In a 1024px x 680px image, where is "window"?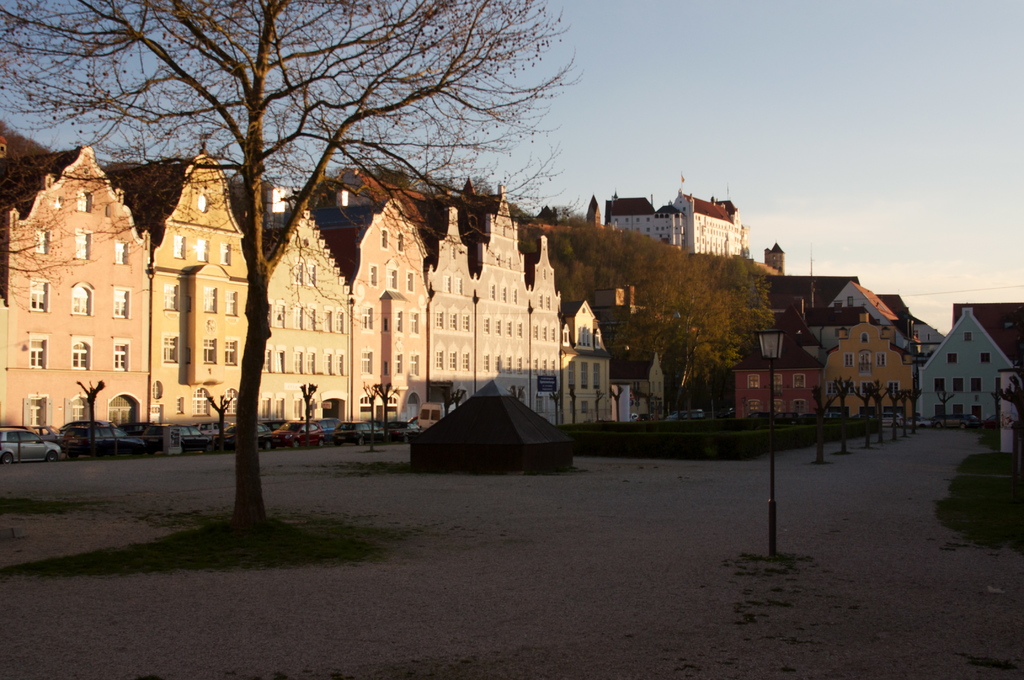
790:373:807:391.
